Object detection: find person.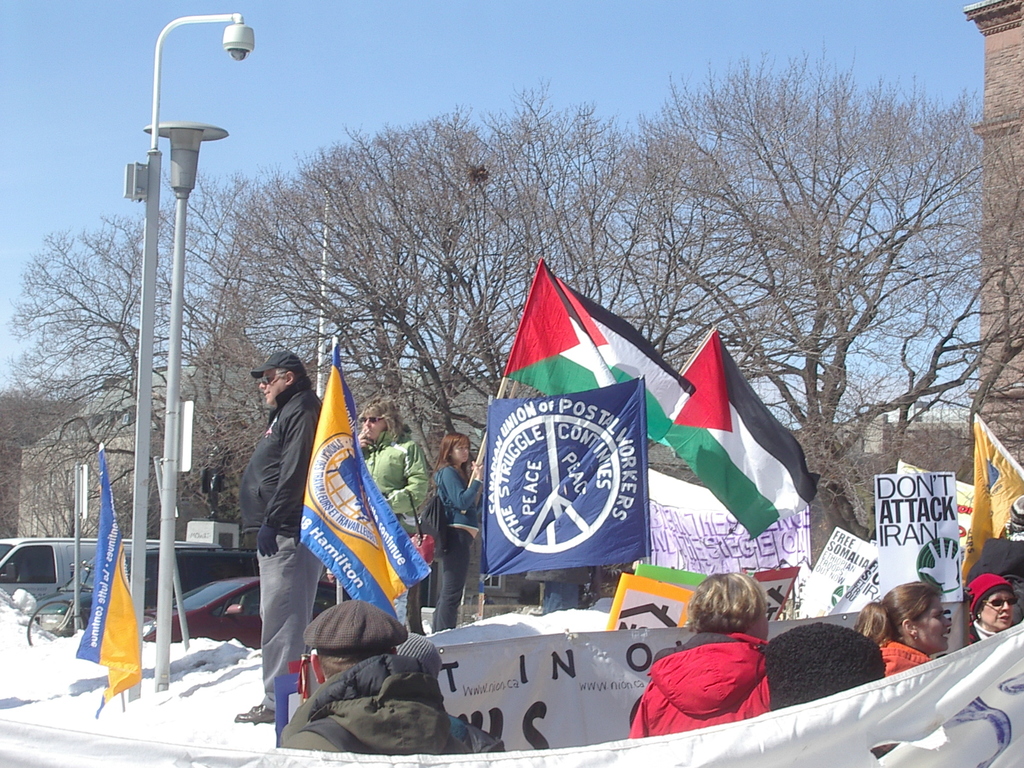
[281,596,495,751].
